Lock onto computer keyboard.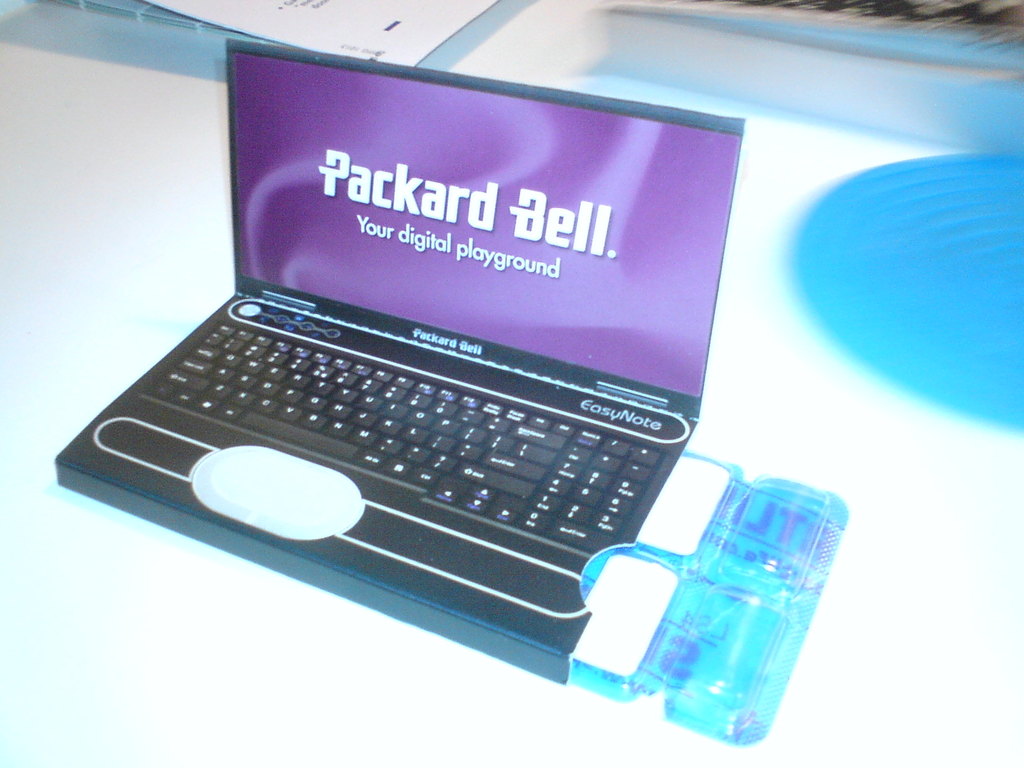
Locked: bbox=[152, 320, 671, 553].
